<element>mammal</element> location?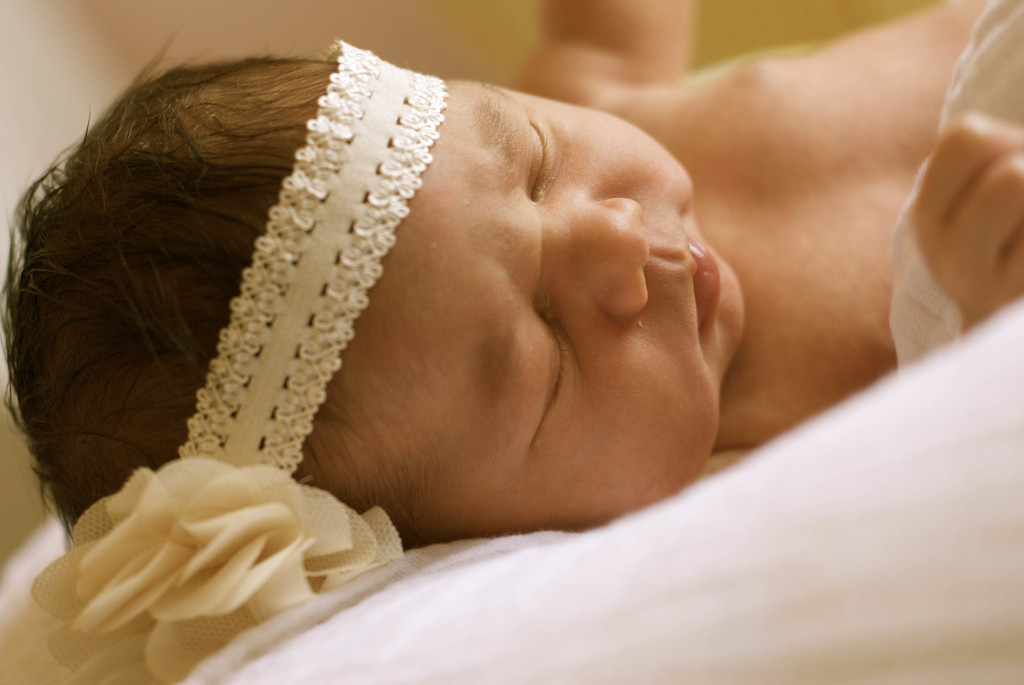
x1=0, y1=0, x2=1023, y2=681
